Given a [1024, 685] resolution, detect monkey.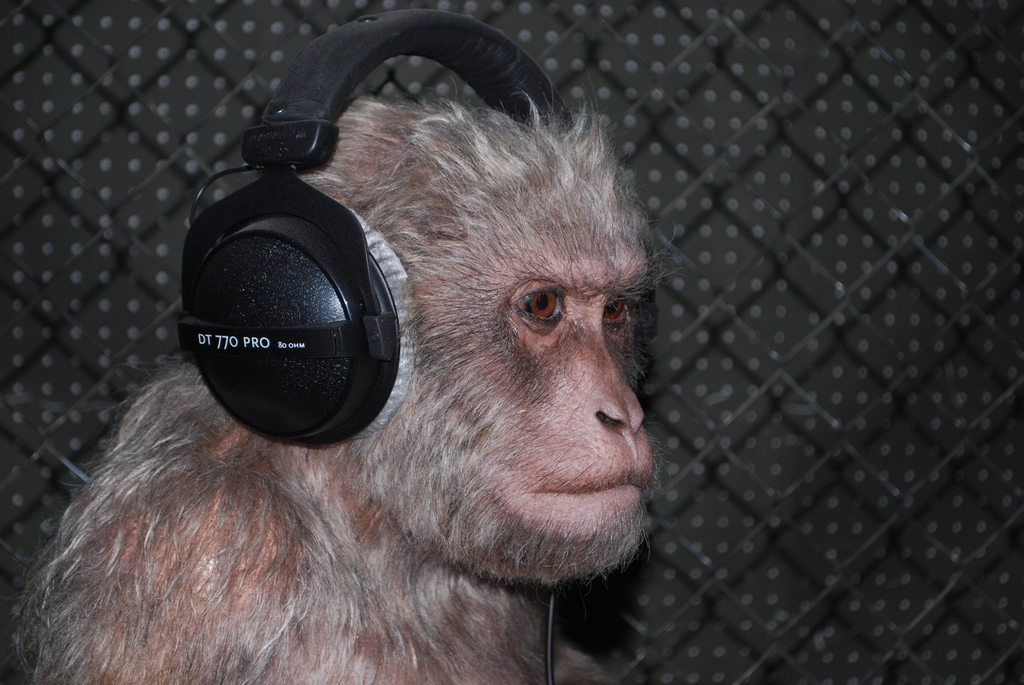
(20, 93, 657, 684).
